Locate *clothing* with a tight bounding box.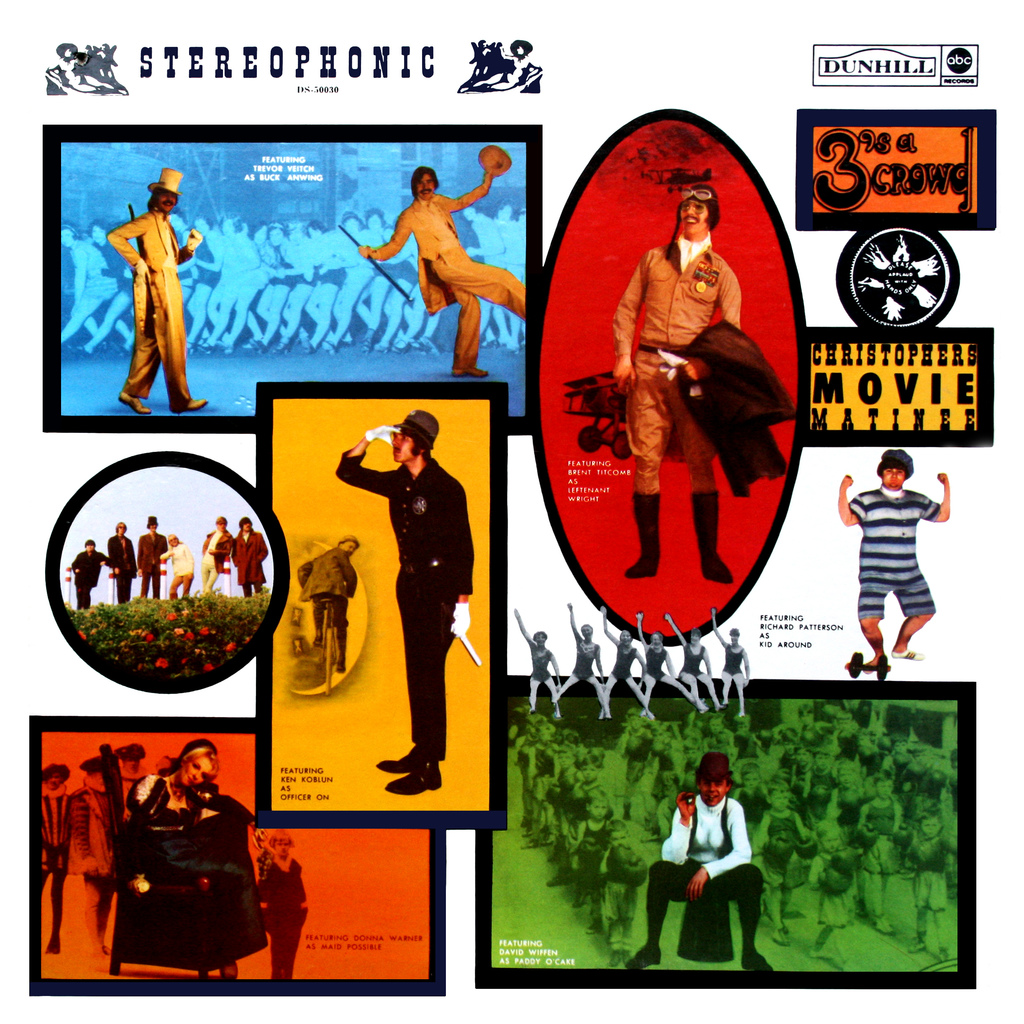
l=295, t=541, r=364, b=657.
